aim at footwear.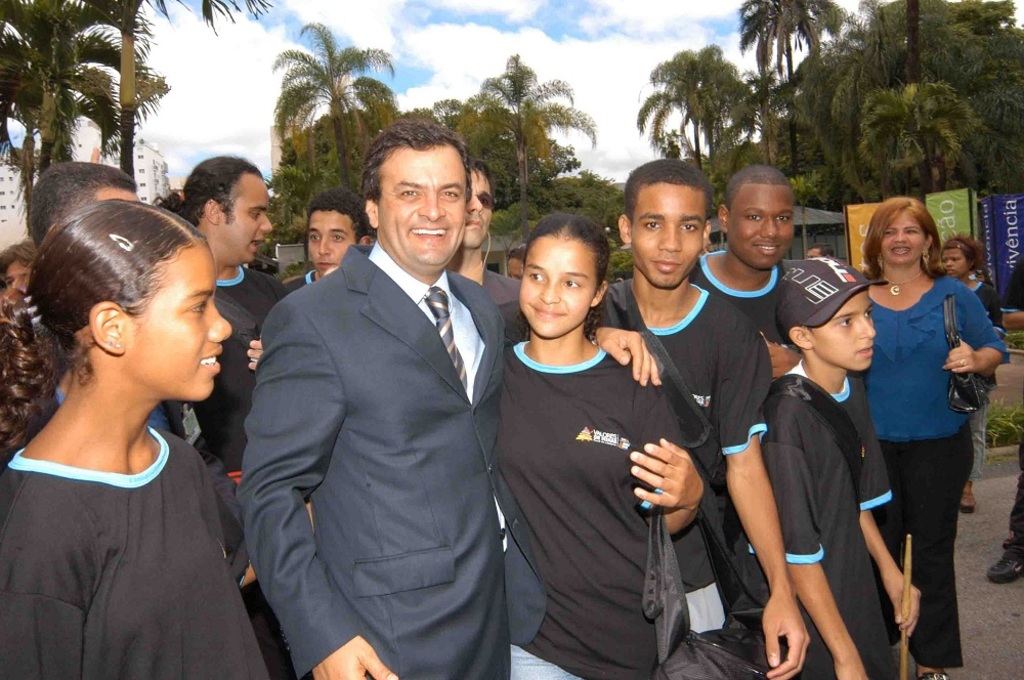
Aimed at detection(1001, 538, 1023, 550).
